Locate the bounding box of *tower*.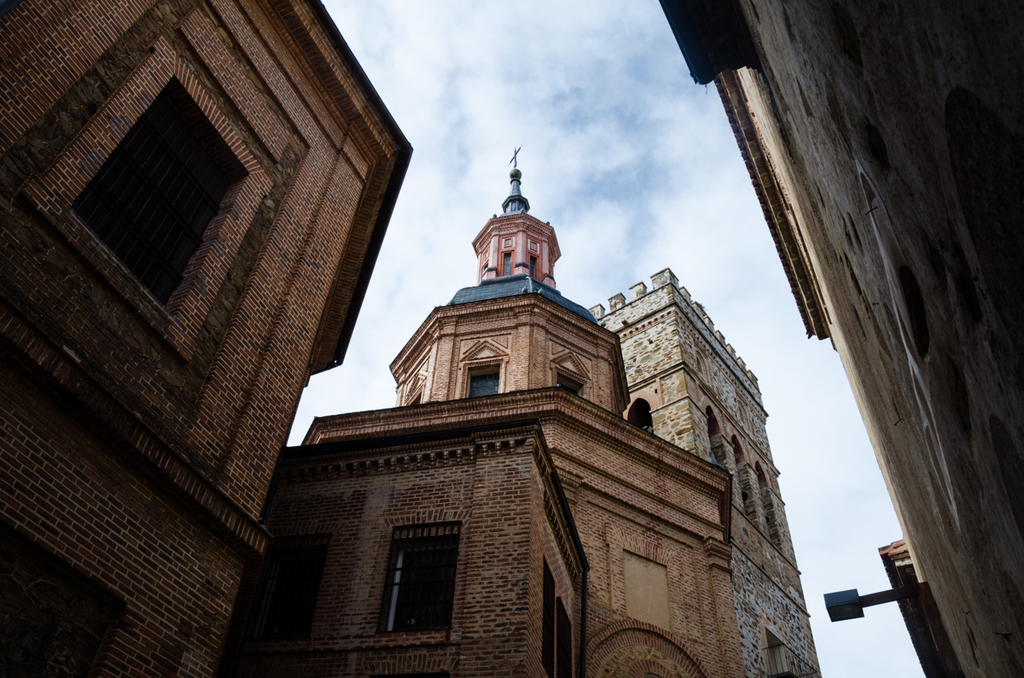
Bounding box: left=589, top=266, right=823, bottom=677.
